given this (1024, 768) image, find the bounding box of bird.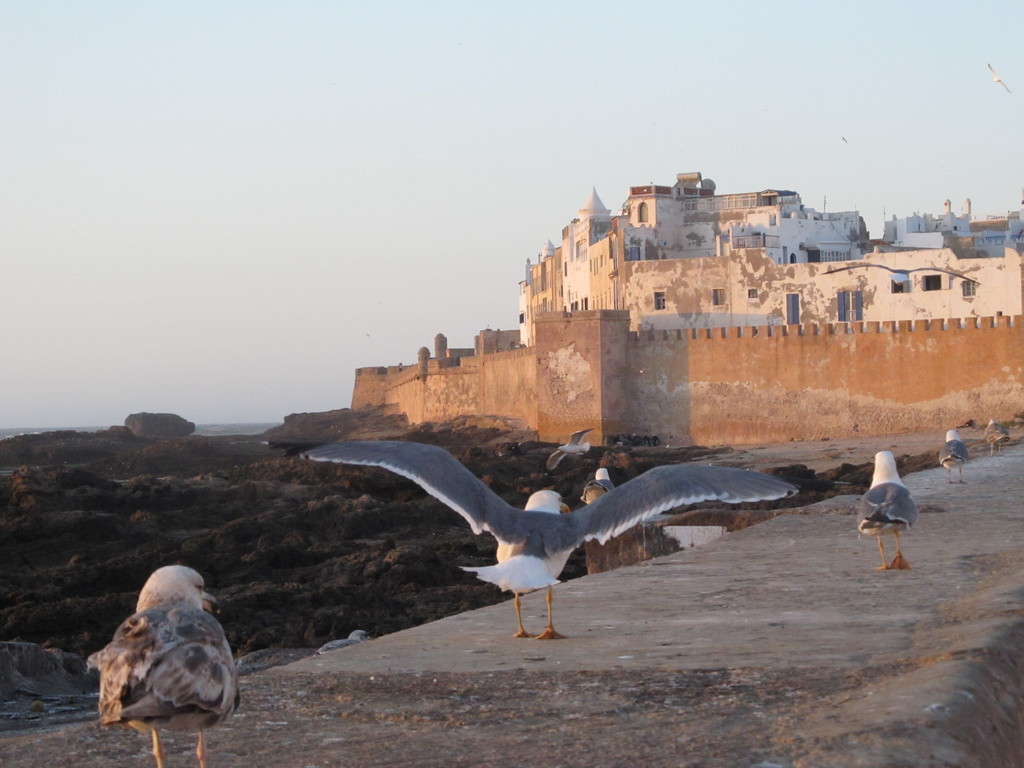
crop(287, 444, 780, 637).
